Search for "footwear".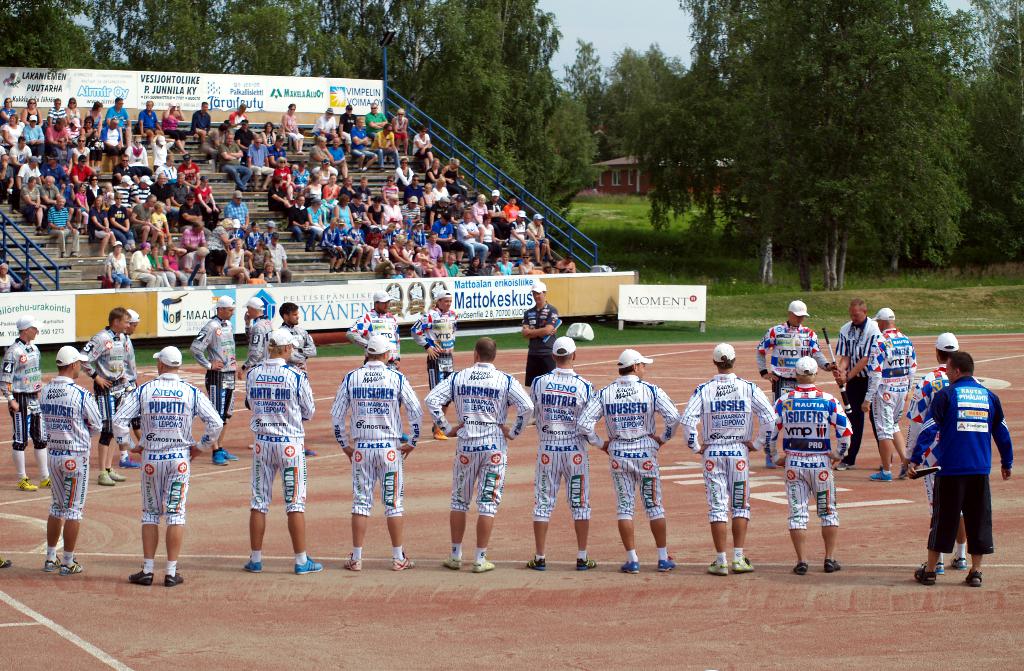
Found at <box>963,569,982,590</box>.
